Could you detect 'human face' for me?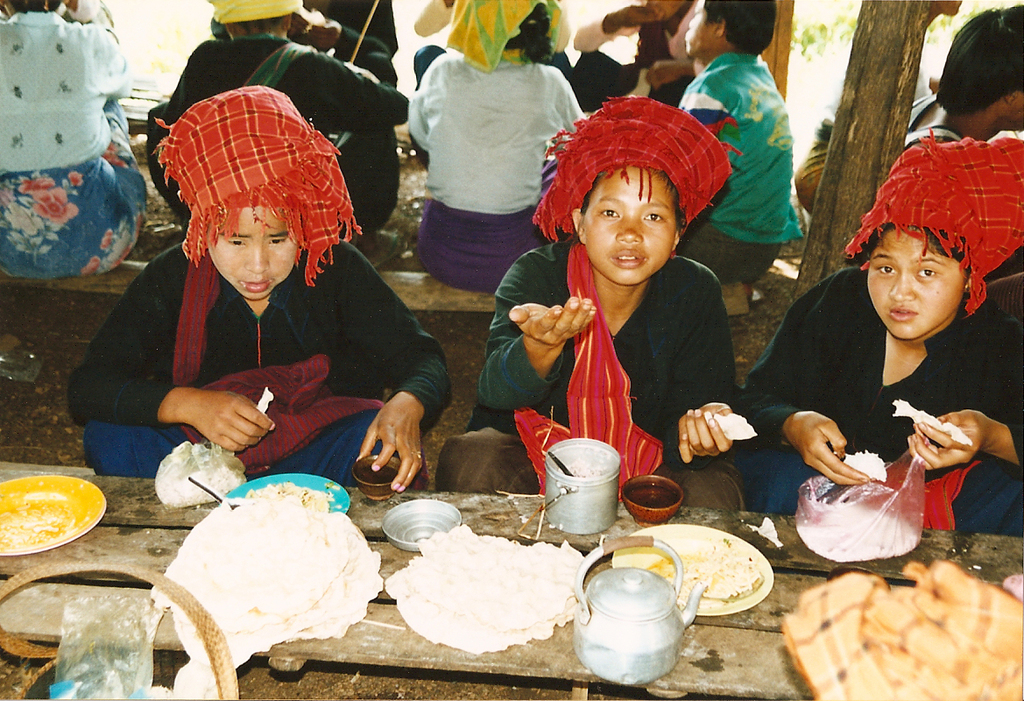
Detection result: bbox=(867, 236, 961, 336).
